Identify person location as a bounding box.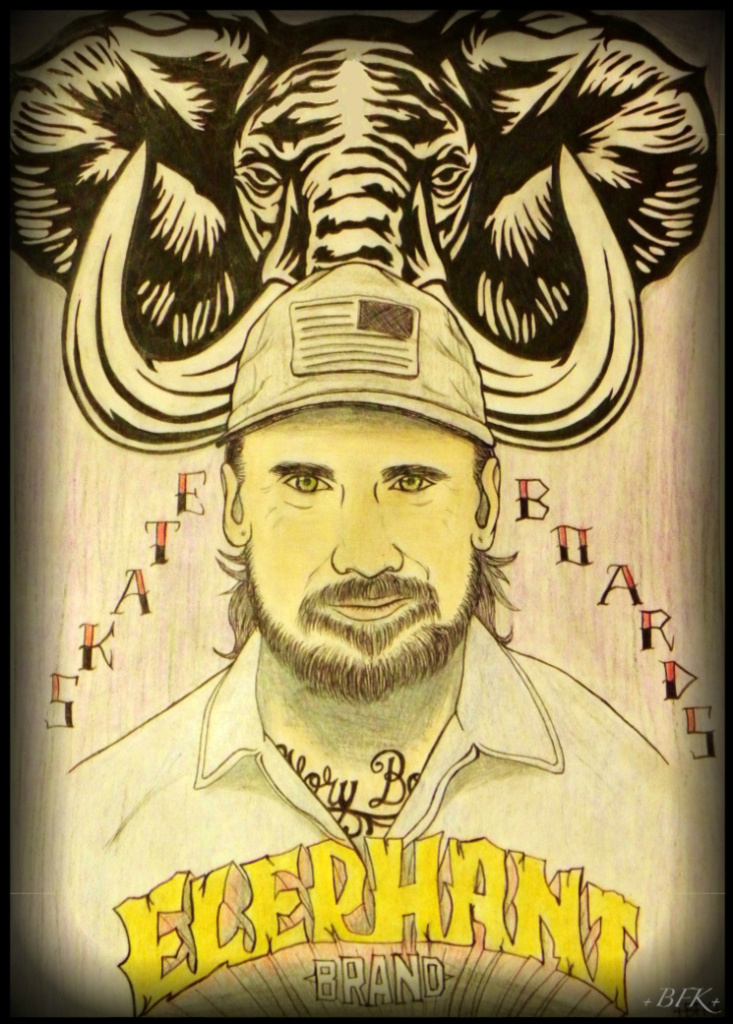
{"left": 67, "top": 263, "right": 671, "bottom": 1023}.
